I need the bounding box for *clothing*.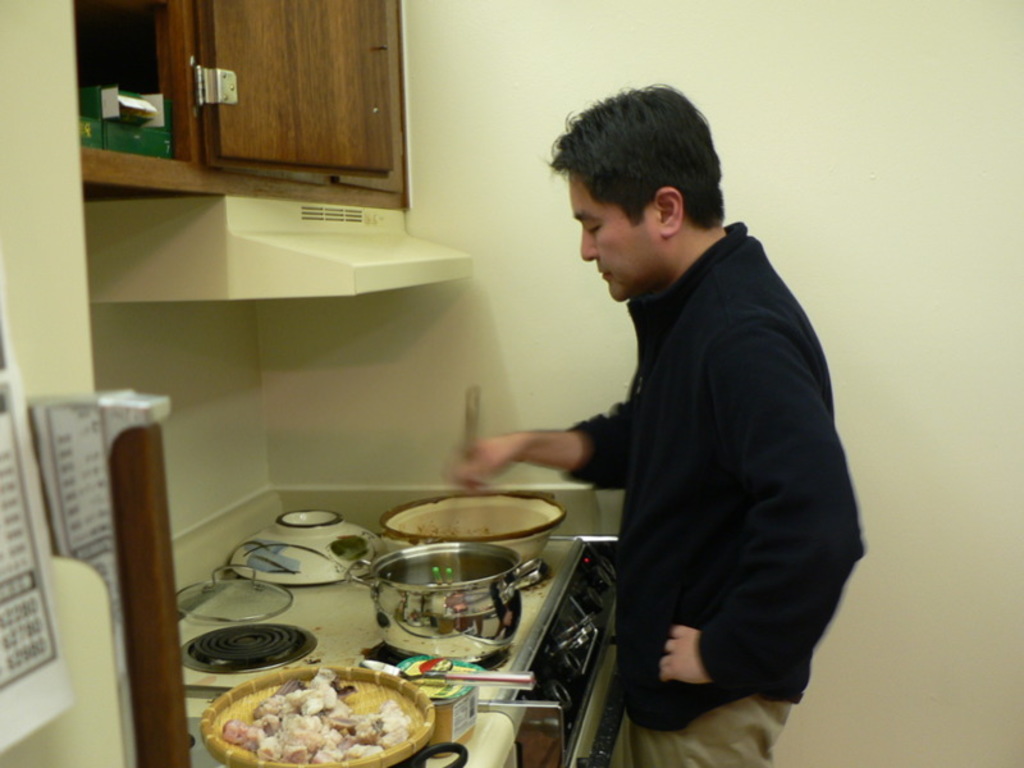
Here it is: [521, 184, 856, 728].
